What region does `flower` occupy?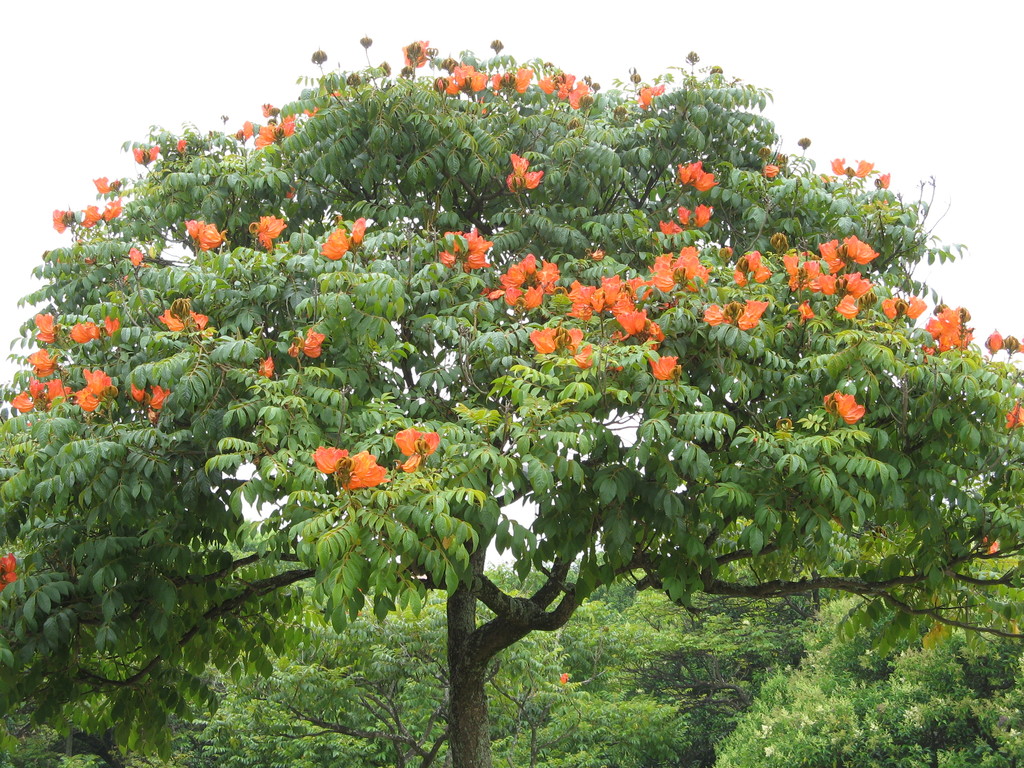
locate(128, 246, 143, 266).
